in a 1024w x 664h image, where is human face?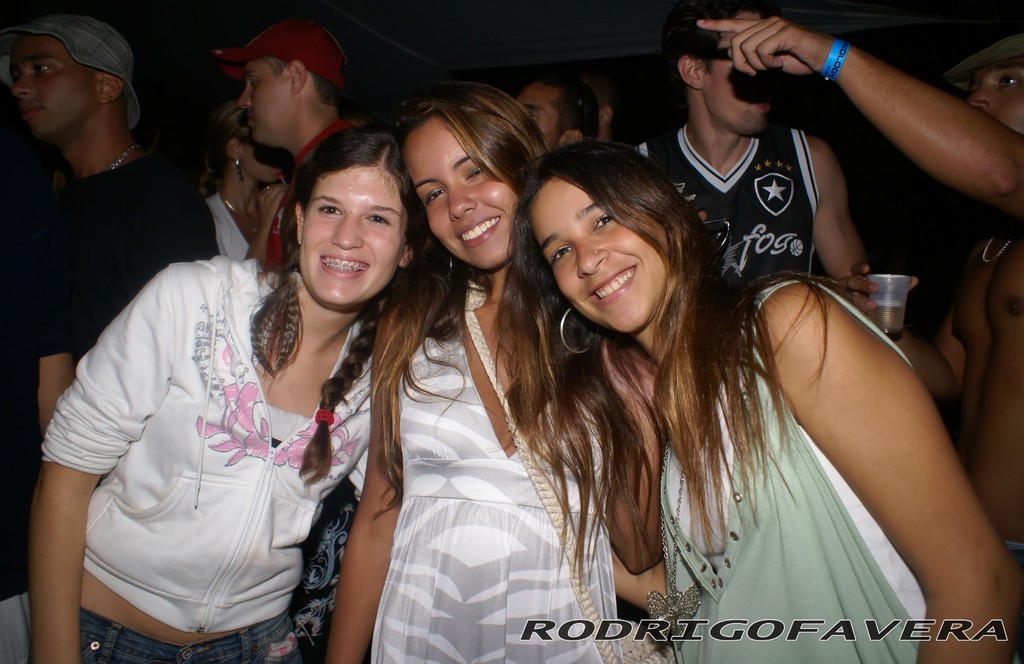
bbox(237, 59, 283, 146).
